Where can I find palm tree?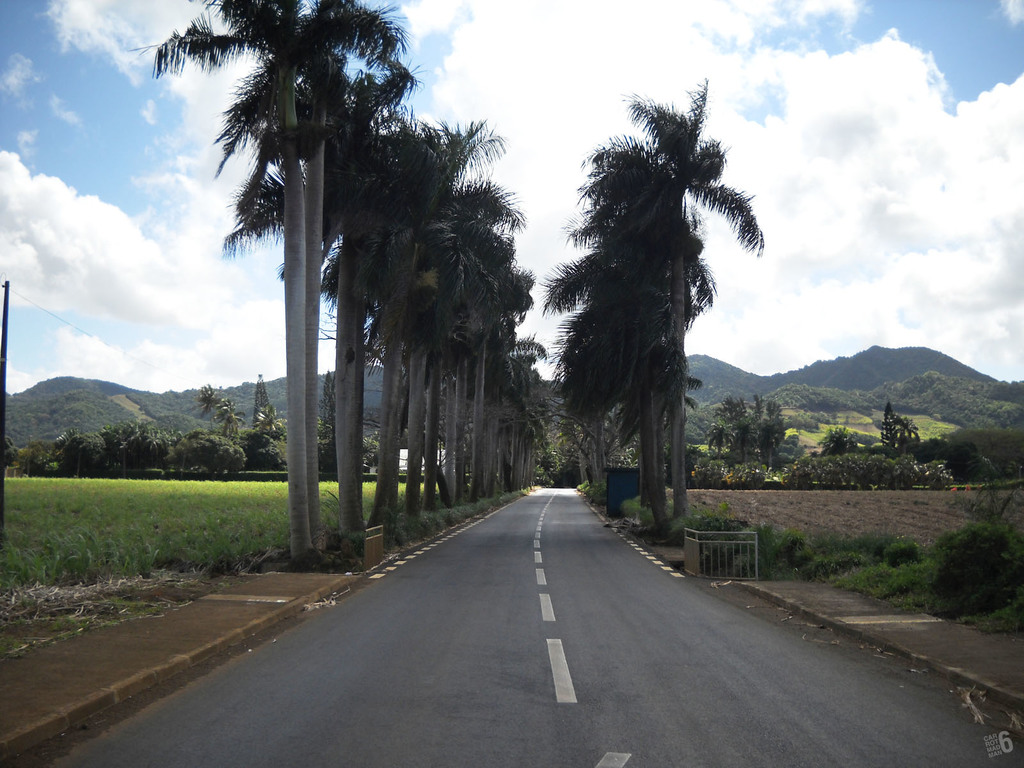
You can find it at box(162, 1, 365, 540).
